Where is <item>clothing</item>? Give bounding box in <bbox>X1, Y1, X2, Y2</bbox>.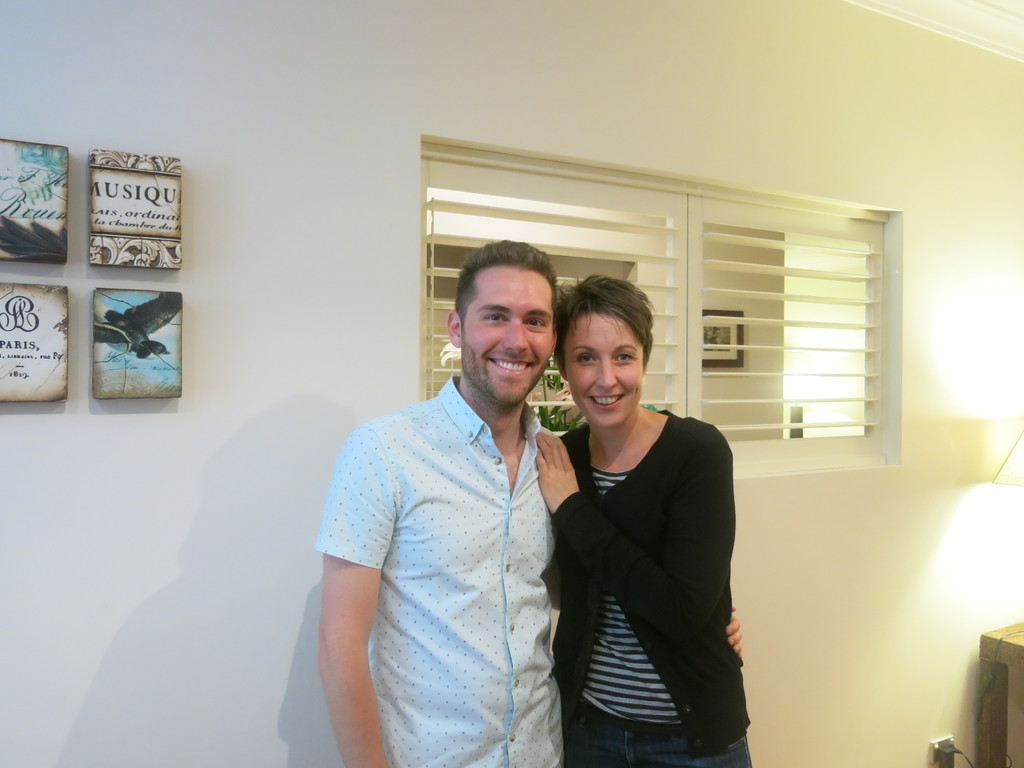
<bbox>541, 376, 745, 757</bbox>.
